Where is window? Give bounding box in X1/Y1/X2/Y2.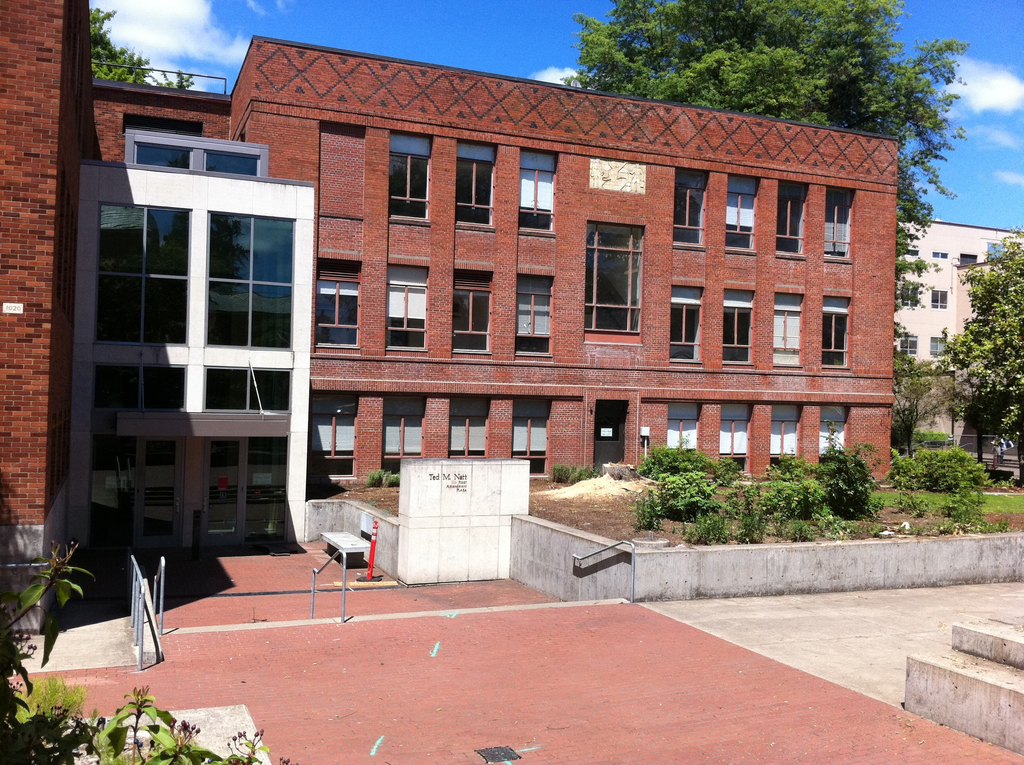
672/403/697/451.
